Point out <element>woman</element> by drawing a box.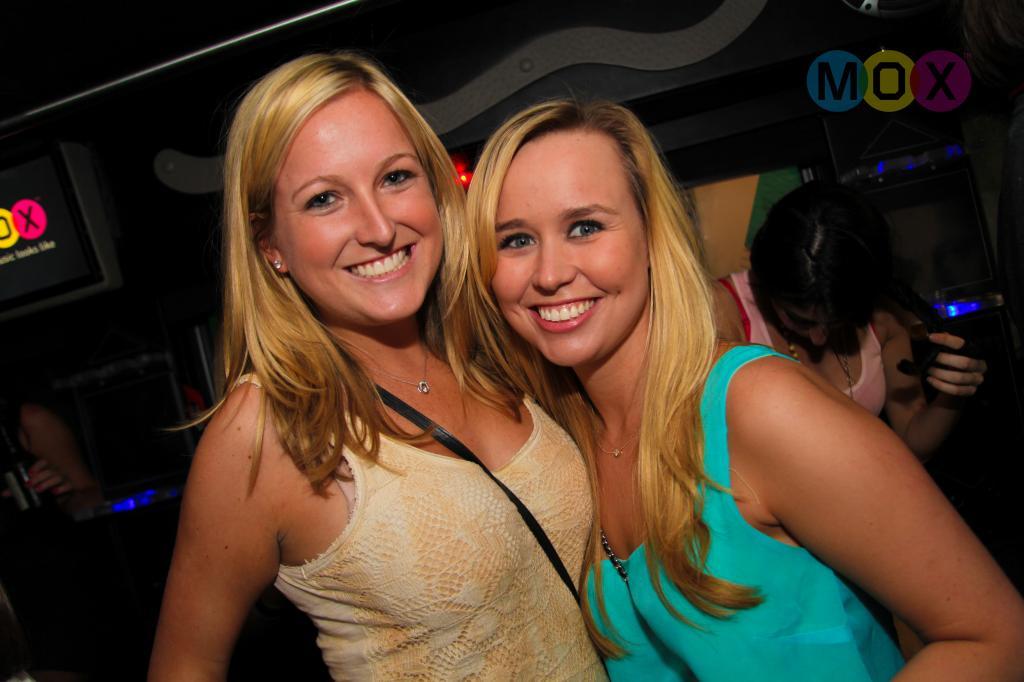
701 165 993 469.
